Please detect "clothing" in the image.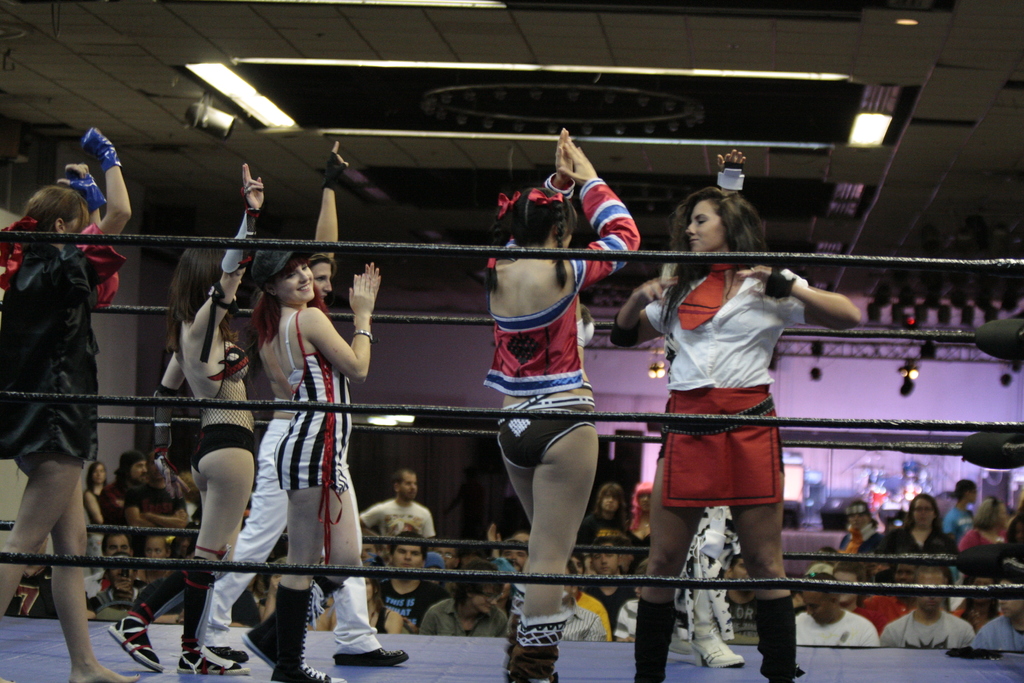
bbox(364, 499, 436, 543).
